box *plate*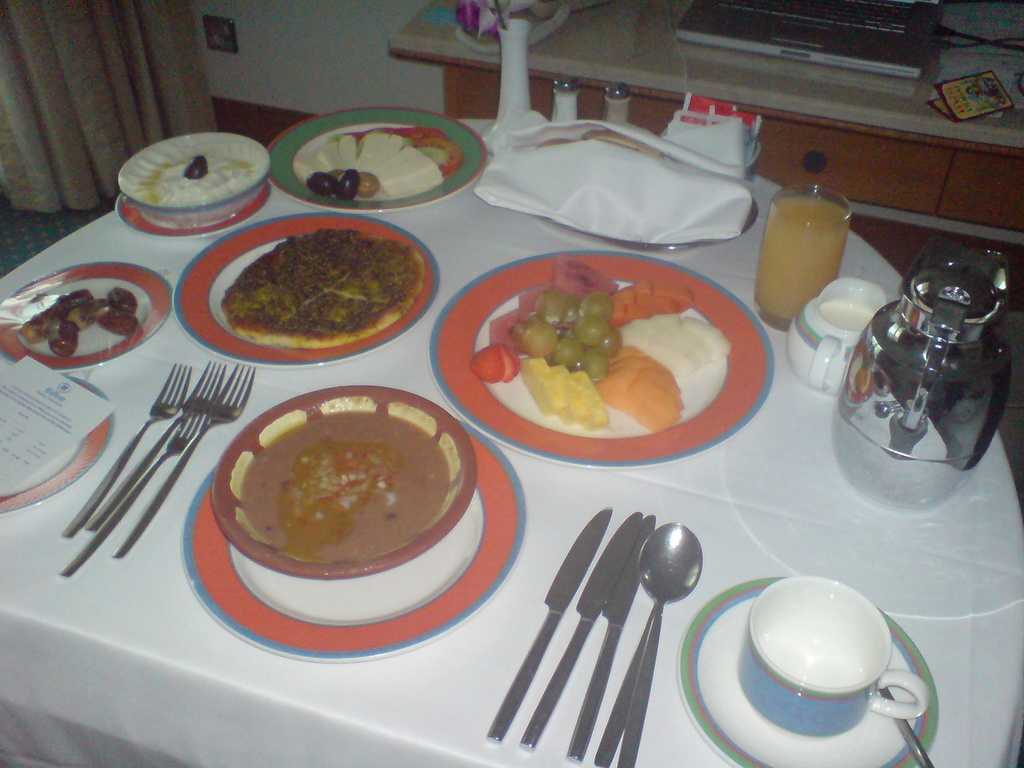
pyautogui.locateOnScreen(187, 403, 522, 654)
